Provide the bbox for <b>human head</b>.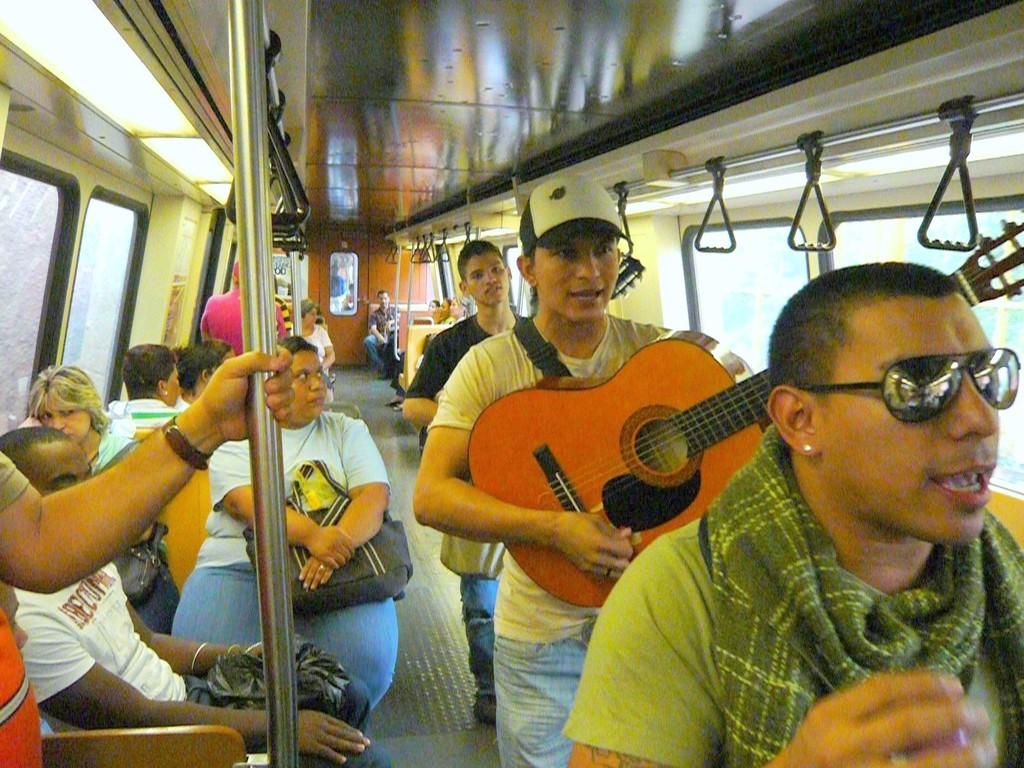
l=439, t=298, r=449, b=316.
